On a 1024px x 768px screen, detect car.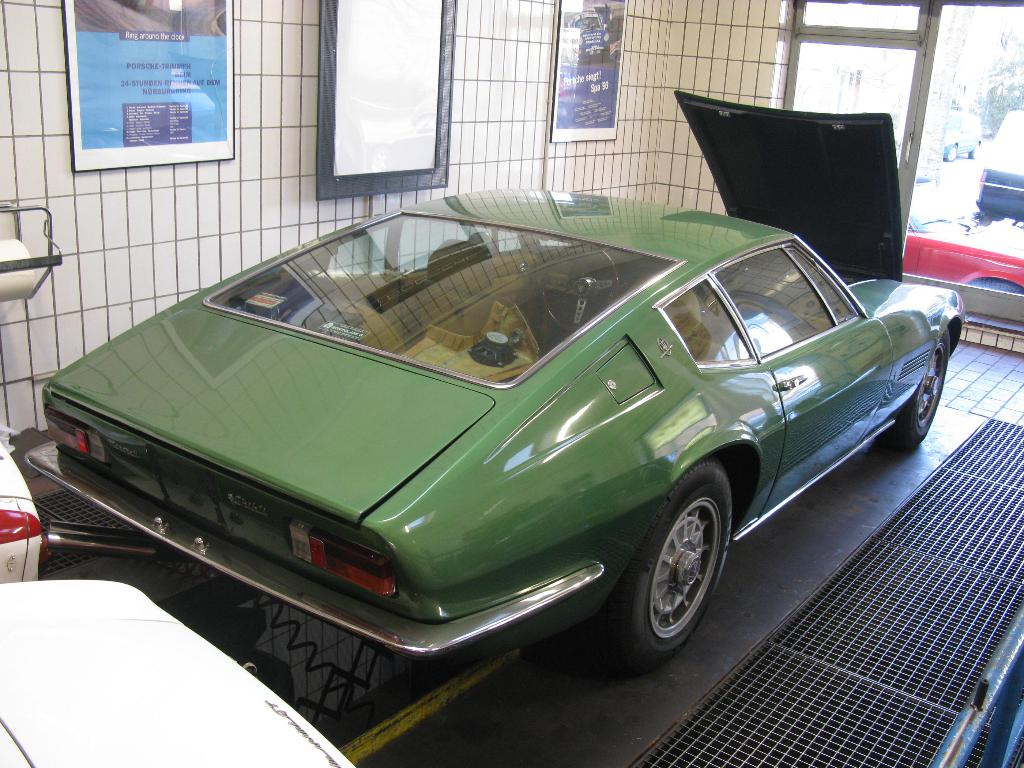
0 424 126 582.
